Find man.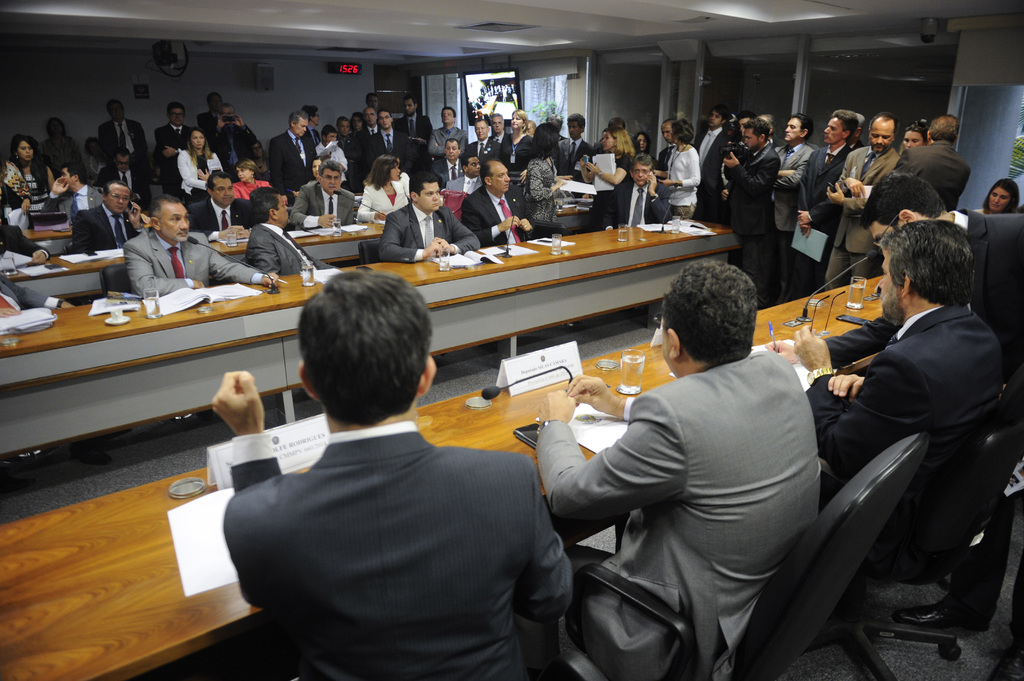
[left=561, top=110, right=586, bottom=164].
